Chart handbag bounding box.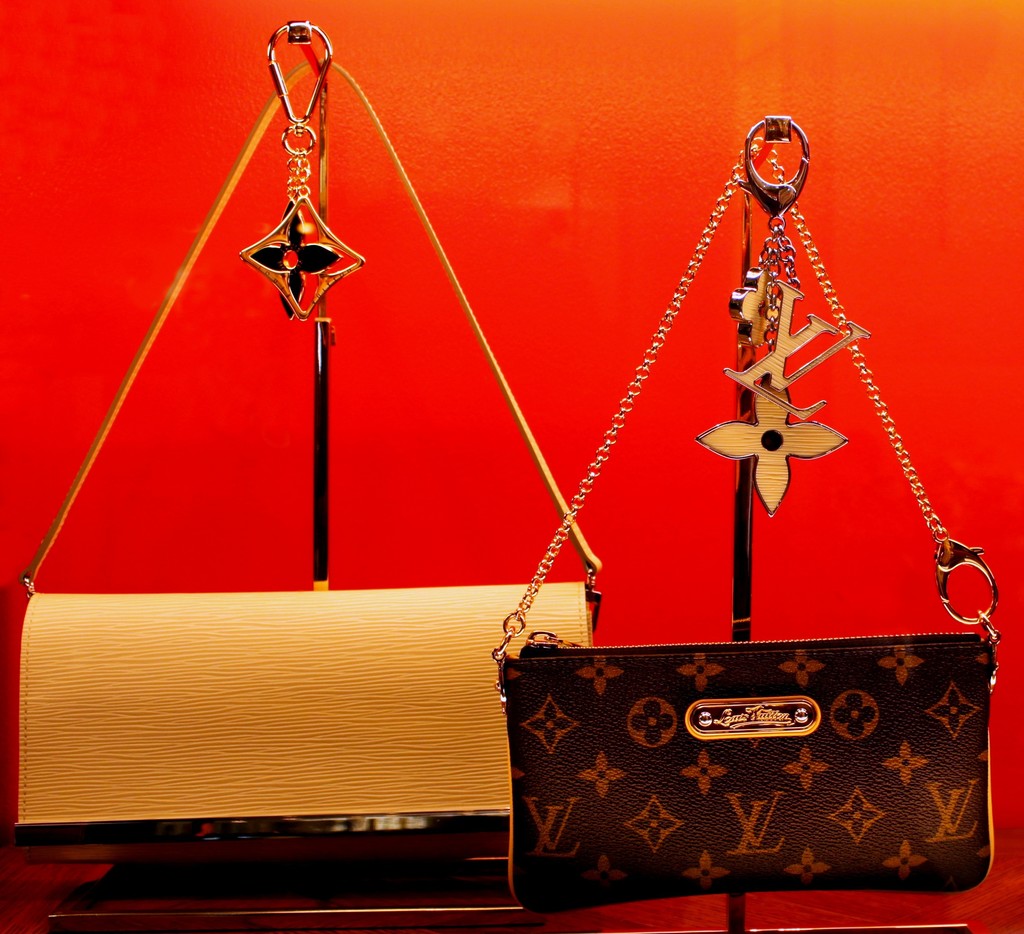
Charted: 488/134/1006/918.
